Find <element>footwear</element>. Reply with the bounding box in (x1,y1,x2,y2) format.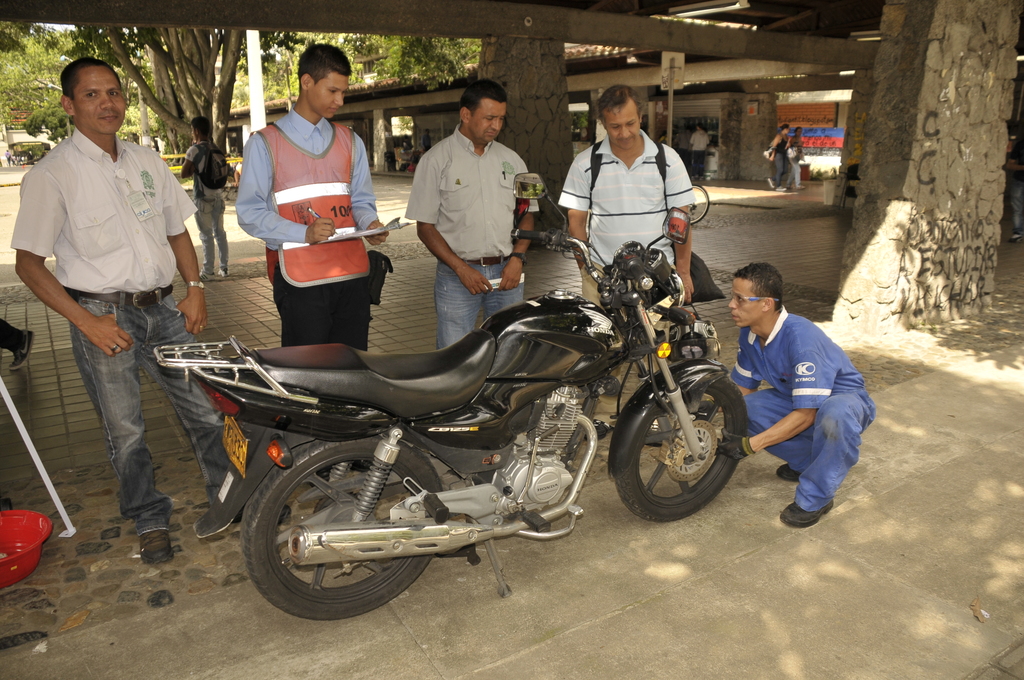
(139,528,174,564).
